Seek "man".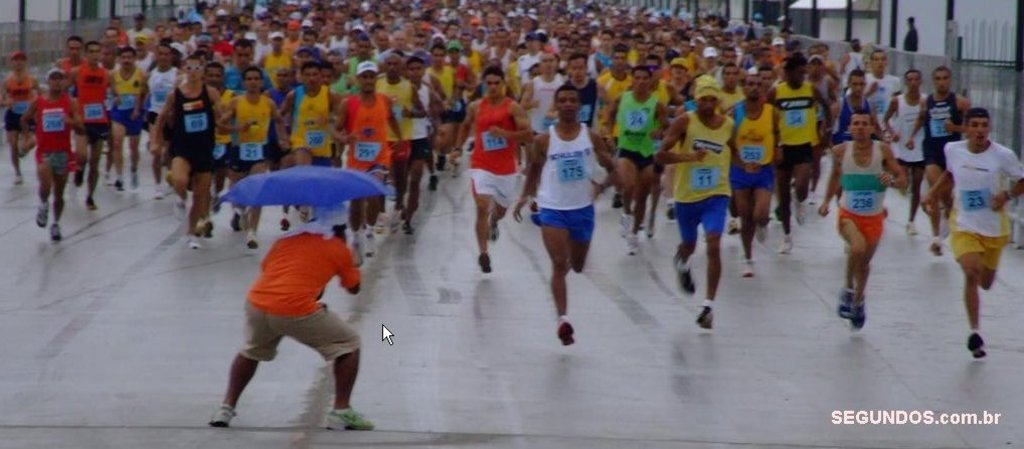
l=225, t=38, r=277, b=100.
